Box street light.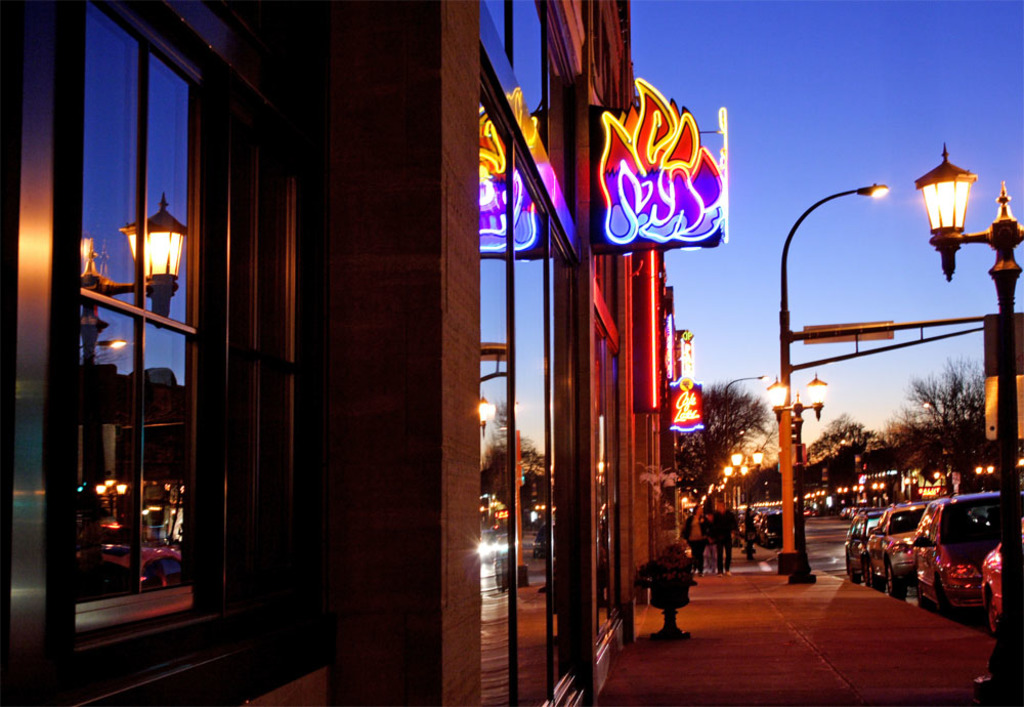
<bbox>776, 183, 889, 563</bbox>.
